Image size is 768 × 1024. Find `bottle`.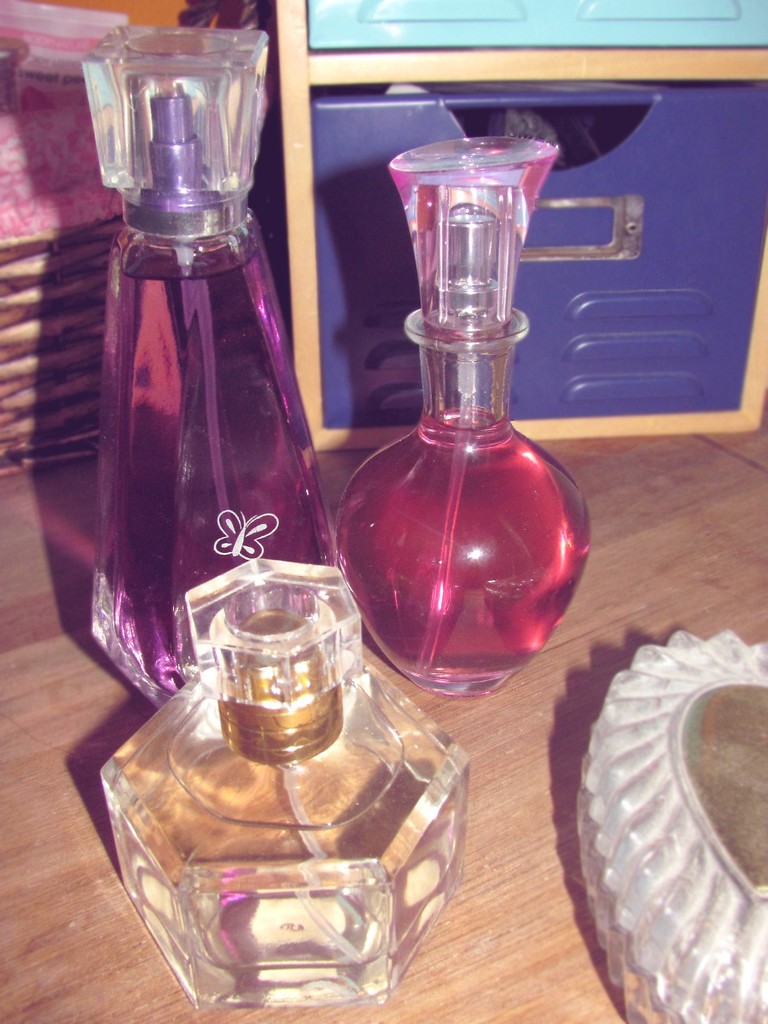
x1=74, y1=111, x2=336, y2=712.
